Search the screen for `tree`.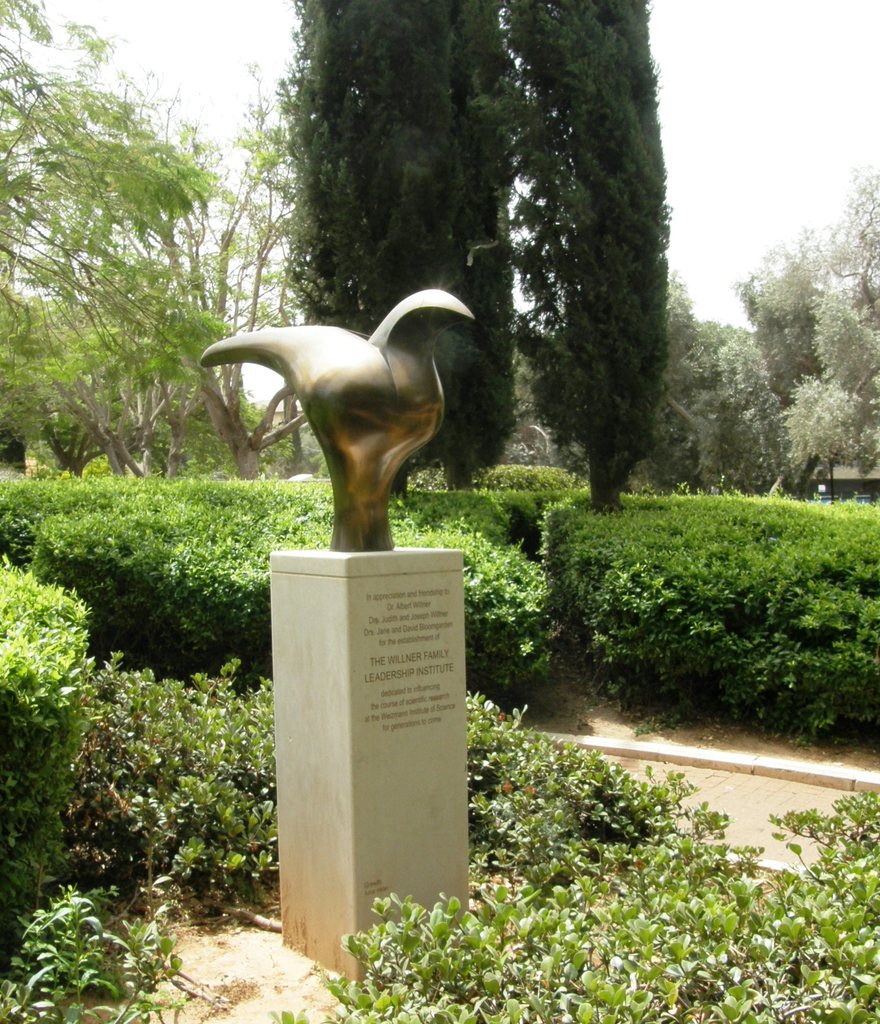
Found at (left=269, top=0, right=511, bottom=492).
